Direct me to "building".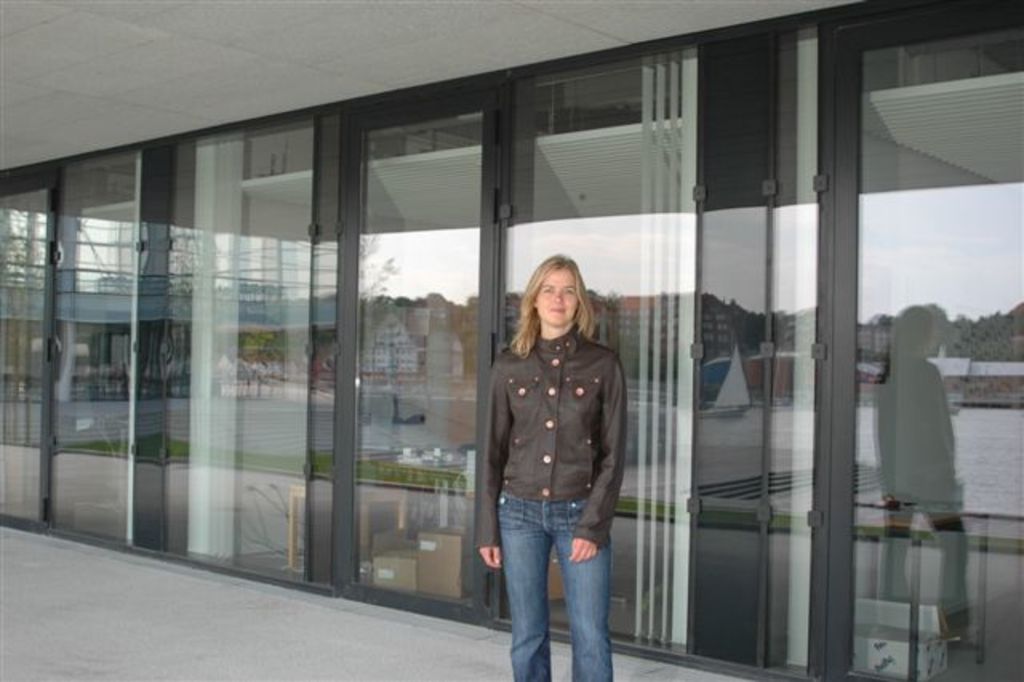
Direction: (x1=0, y1=0, x2=1022, y2=680).
